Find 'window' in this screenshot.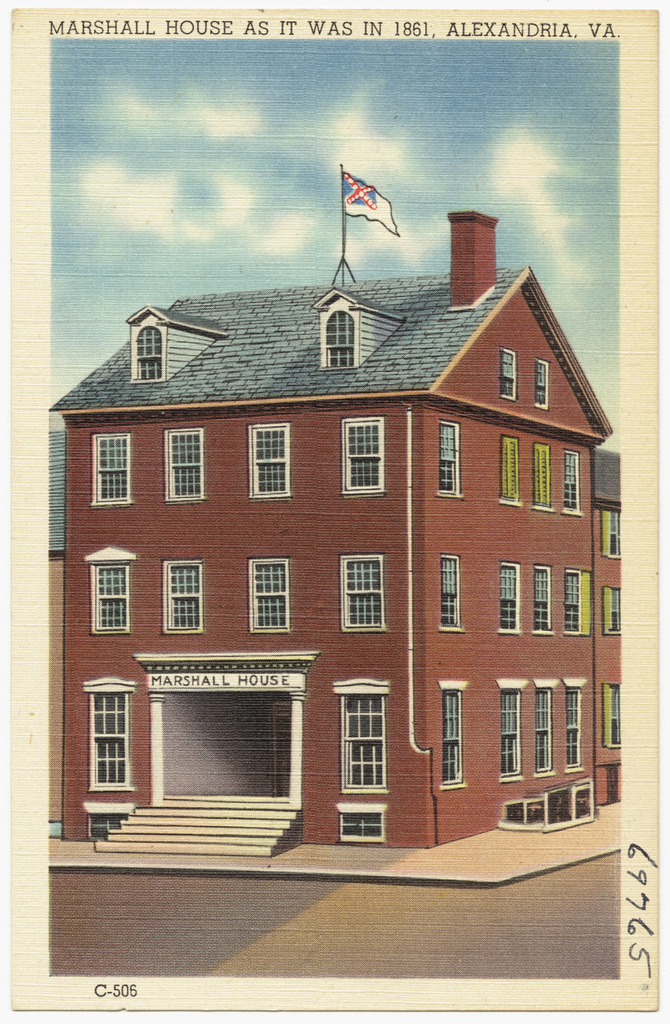
The bounding box for 'window' is crop(327, 419, 404, 493).
